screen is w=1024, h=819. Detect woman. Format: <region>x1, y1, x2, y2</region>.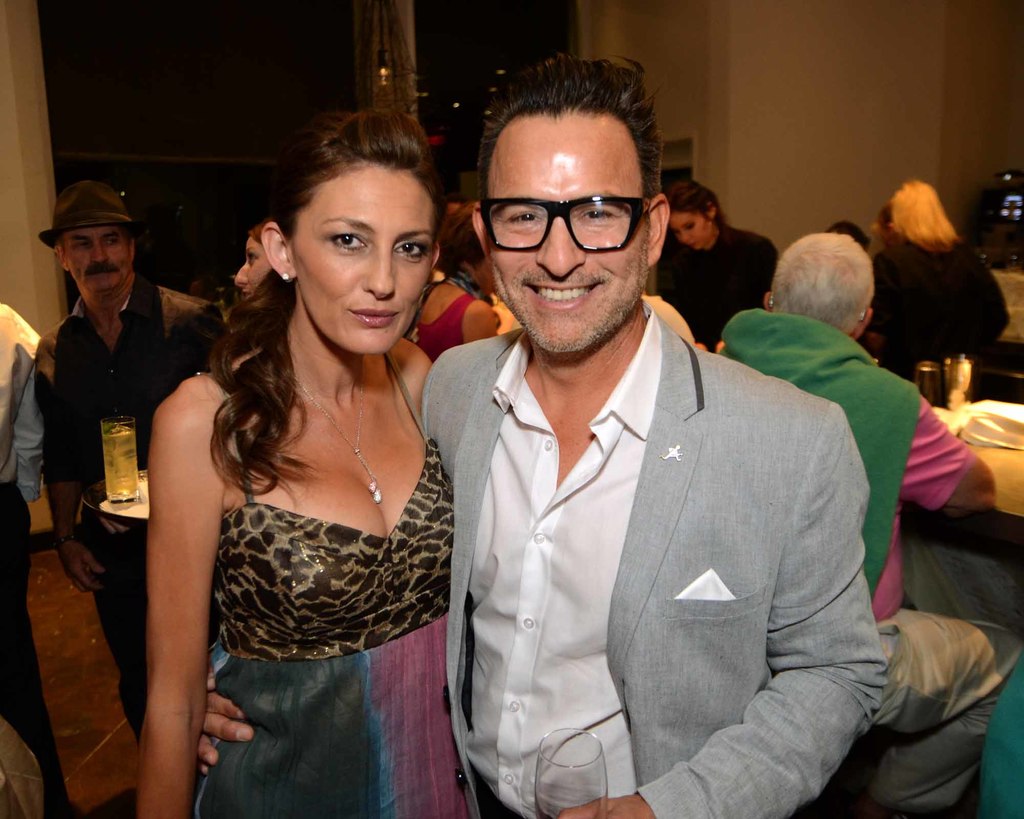
<region>131, 103, 492, 809</region>.
